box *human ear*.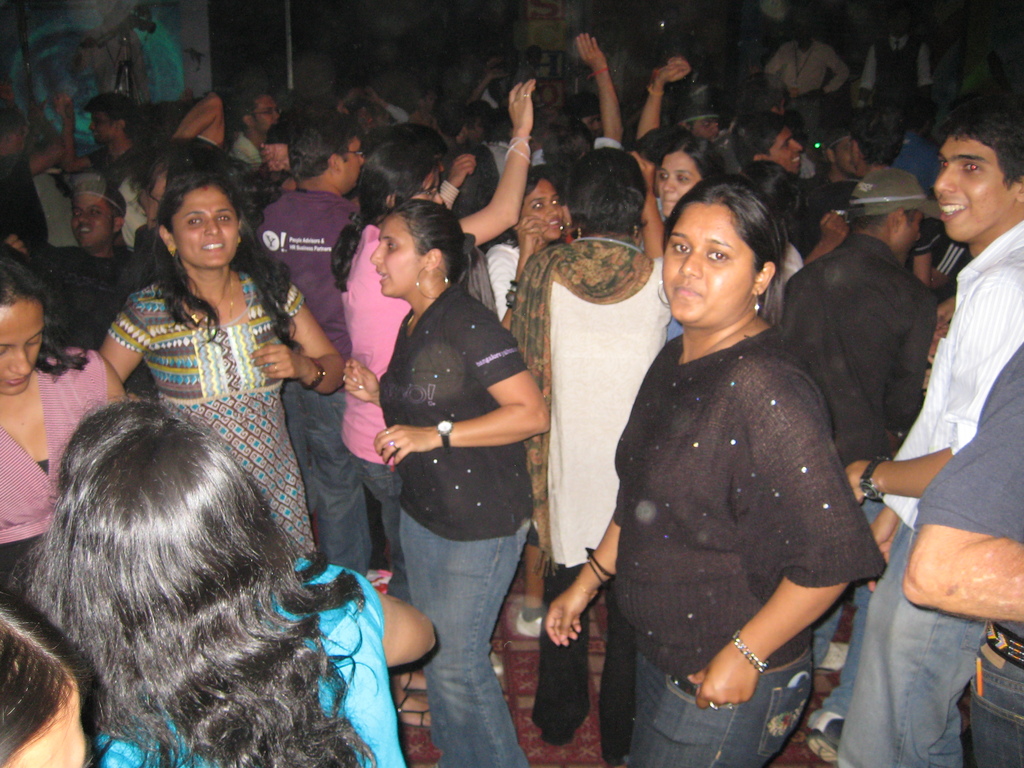
<box>112,217,125,232</box>.
